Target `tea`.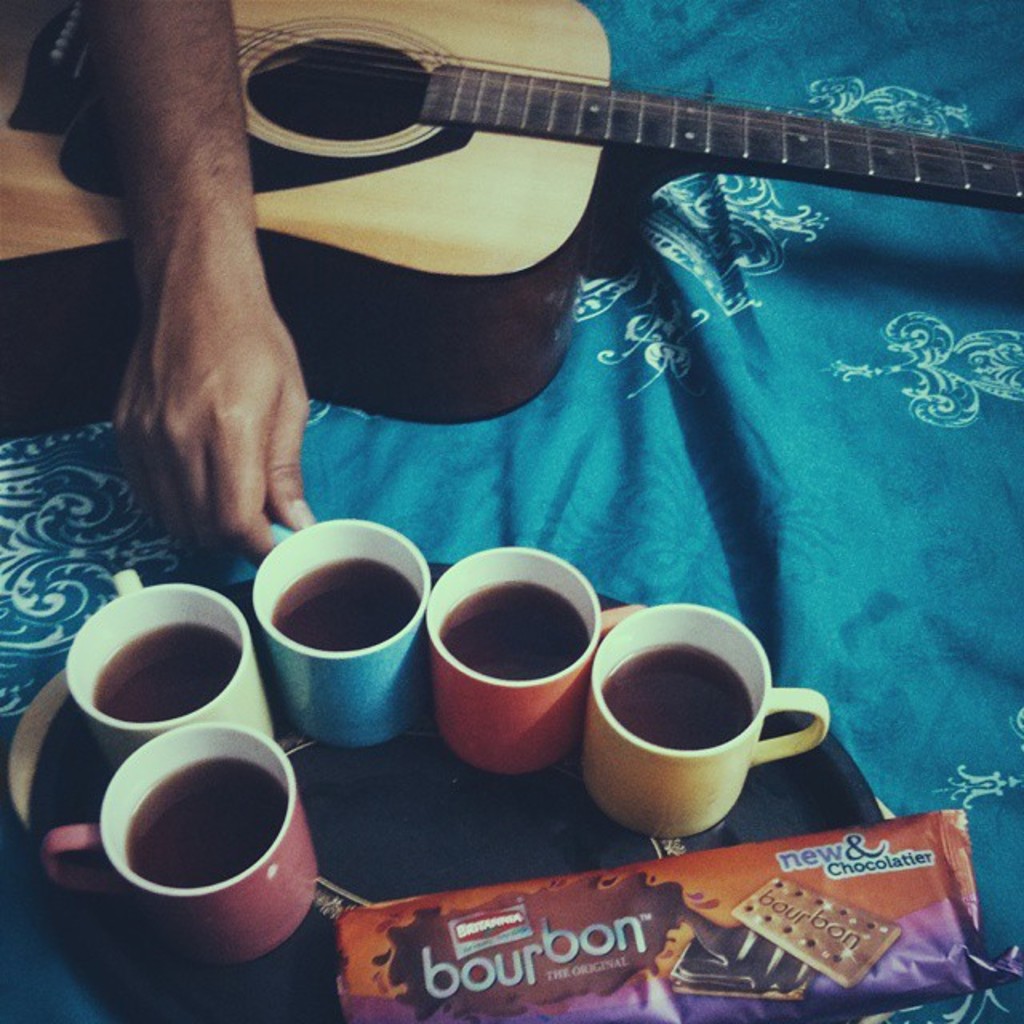
Target region: 608:645:752:755.
